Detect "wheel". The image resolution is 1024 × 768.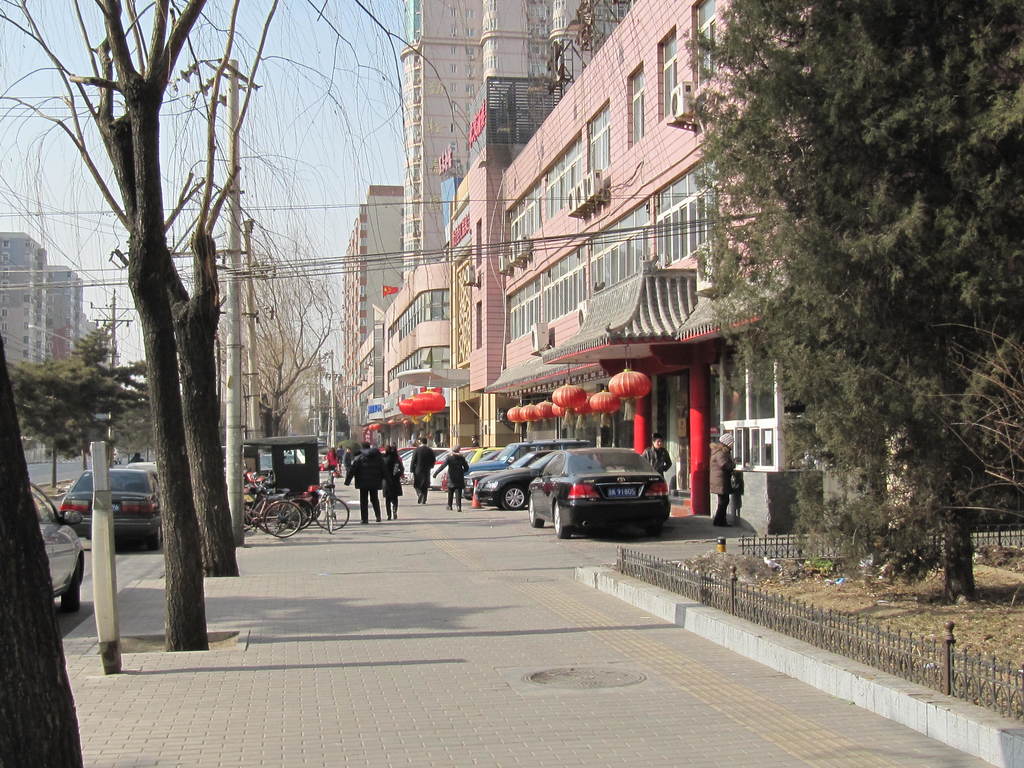
l=527, t=495, r=544, b=527.
